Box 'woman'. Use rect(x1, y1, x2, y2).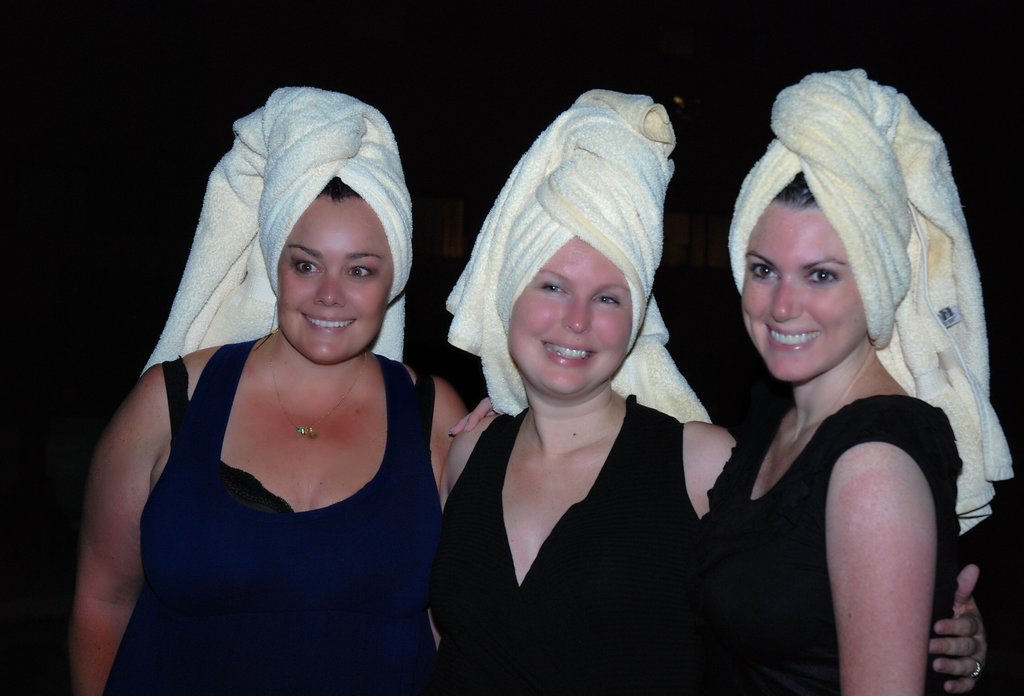
rect(431, 86, 993, 695).
